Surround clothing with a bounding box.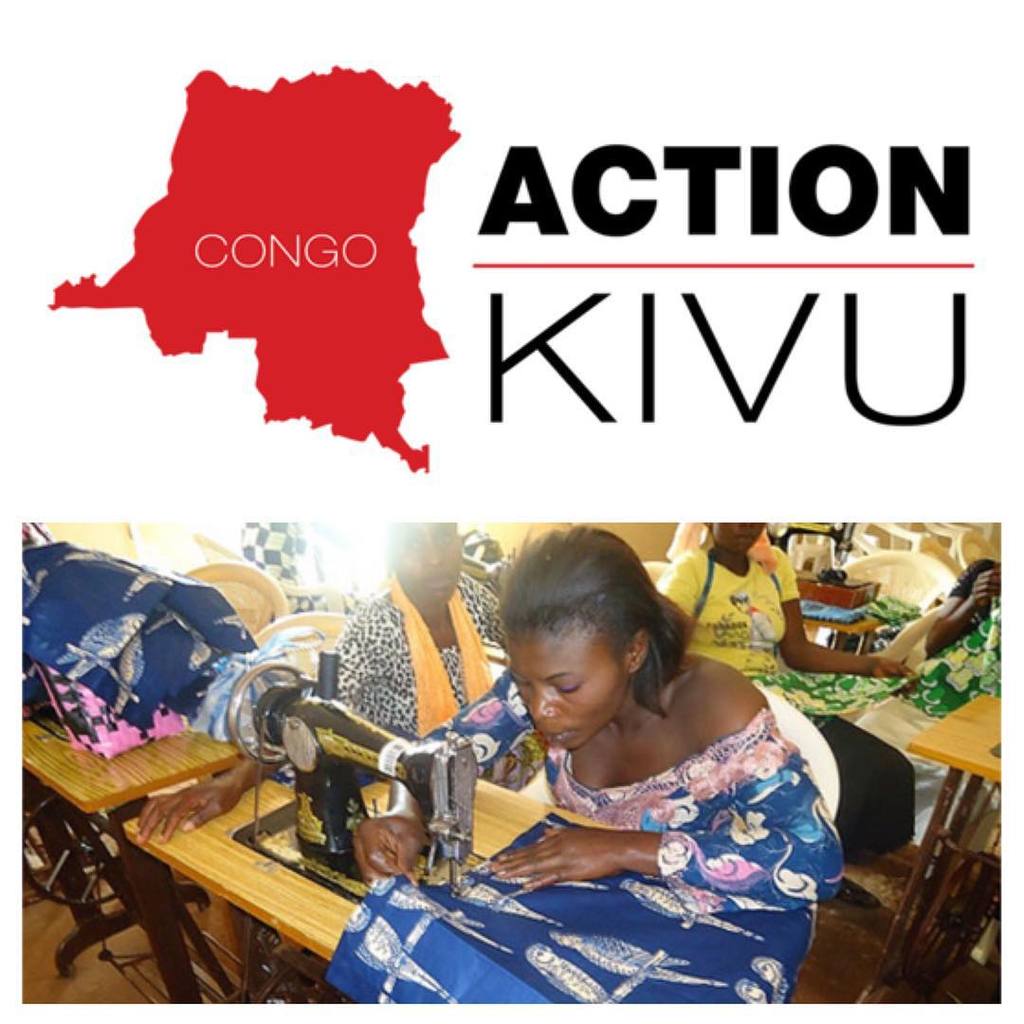
l=236, t=521, r=309, b=616.
